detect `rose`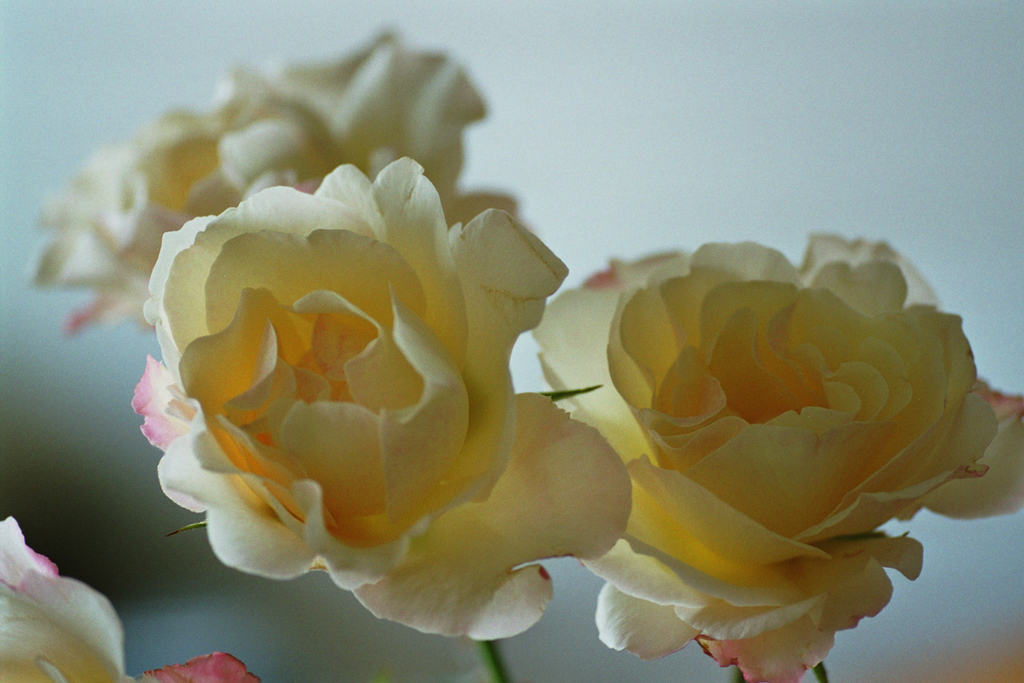
(x1=530, y1=228, x2=1023, y2=682)
